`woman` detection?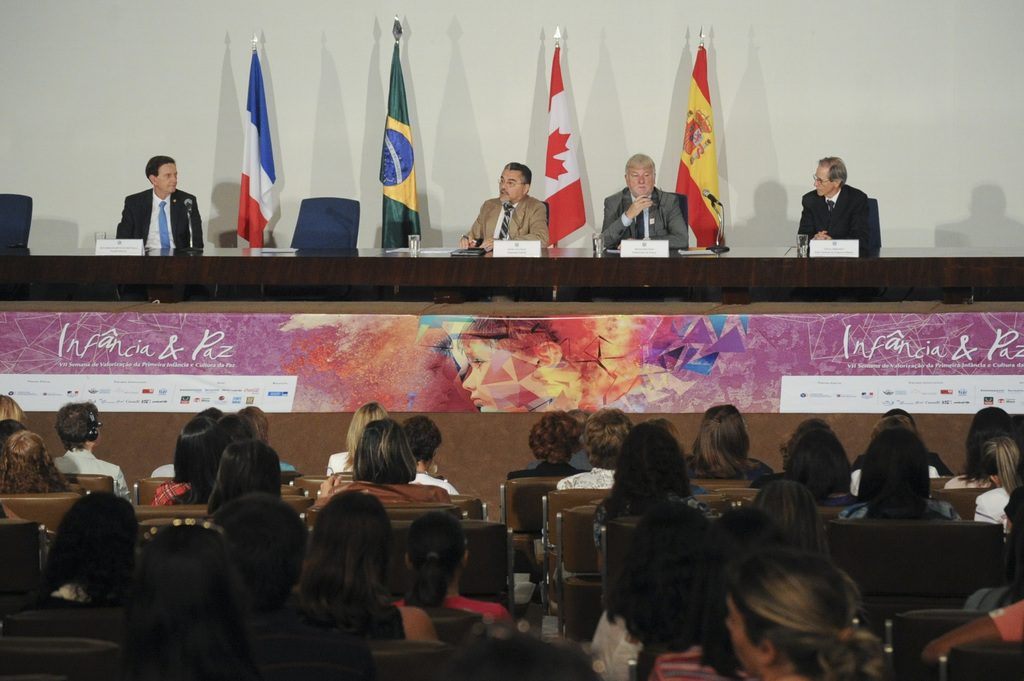
45/482/143/604
